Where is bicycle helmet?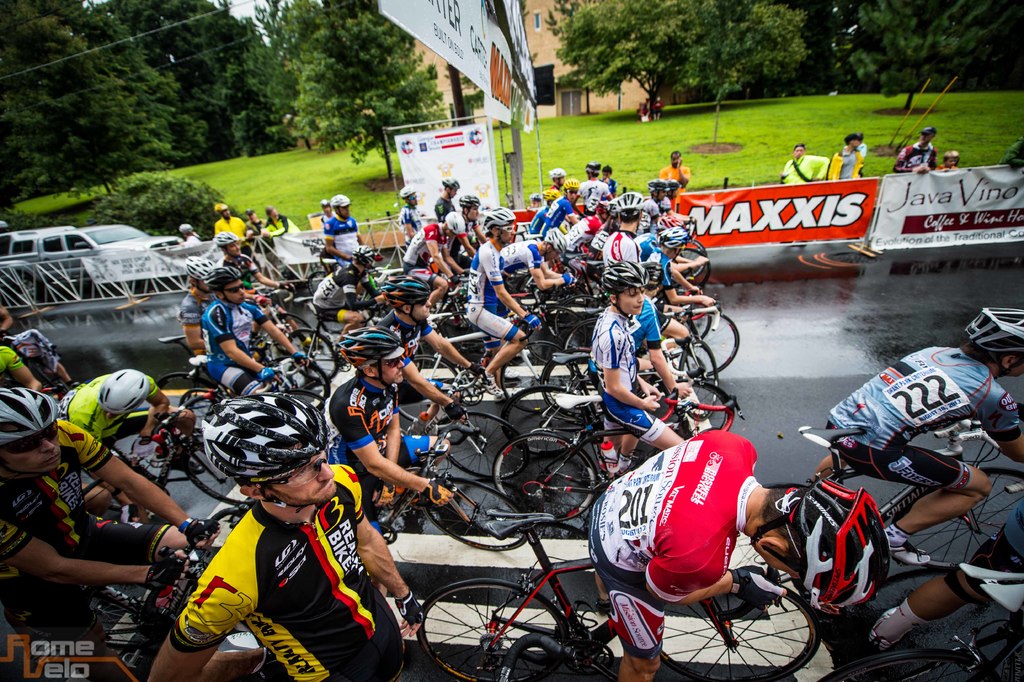
[211,267,234,290].
